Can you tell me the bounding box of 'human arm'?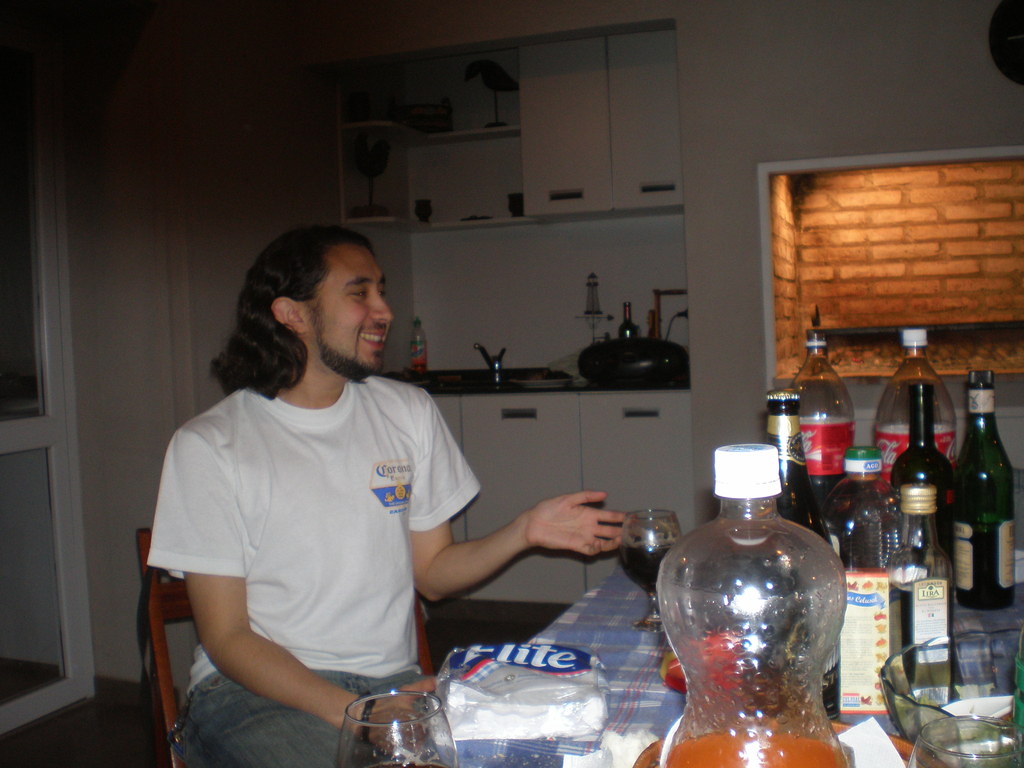
404 401 650 611.
